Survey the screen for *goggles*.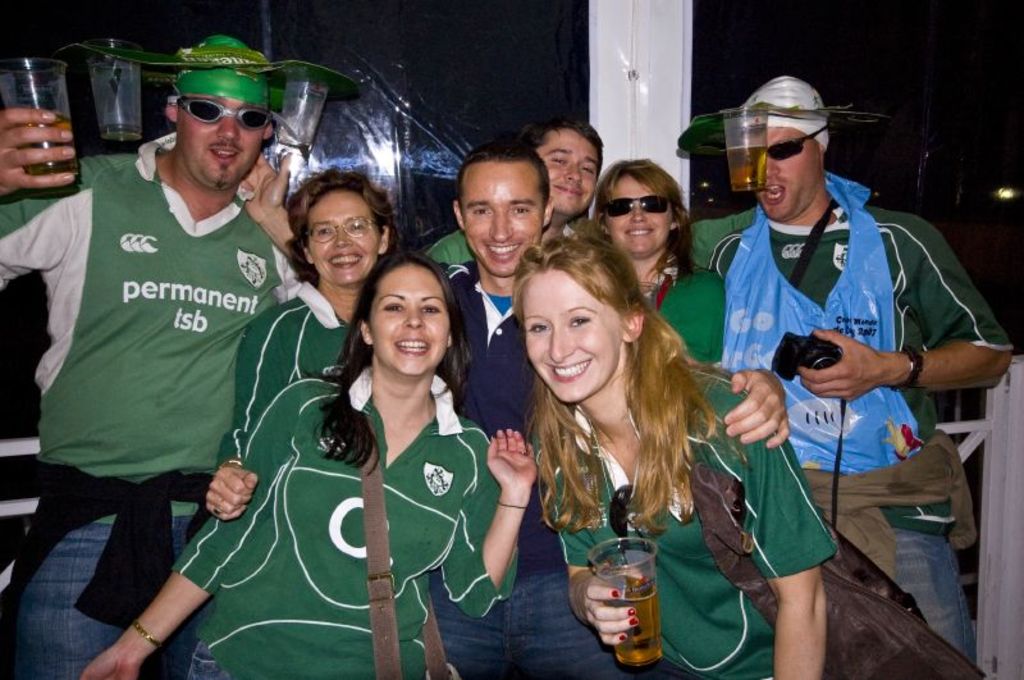
Survey found: <box>765,128,826,156</box>.
